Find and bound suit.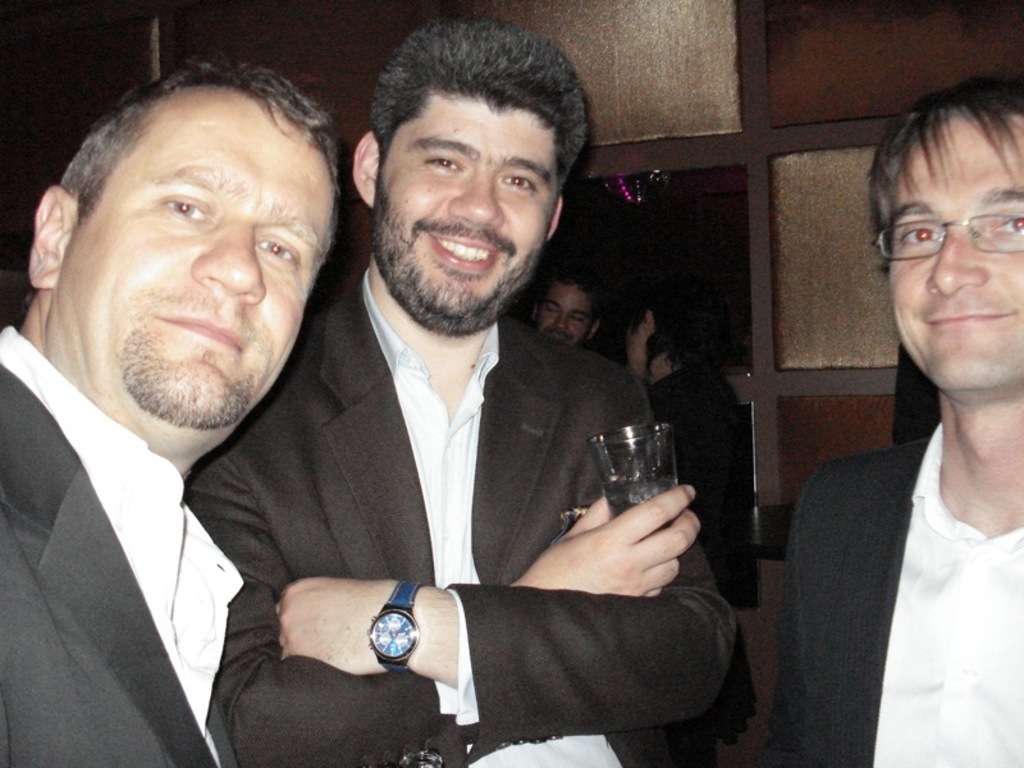
Bound: region(0, 360, 243, 767).
